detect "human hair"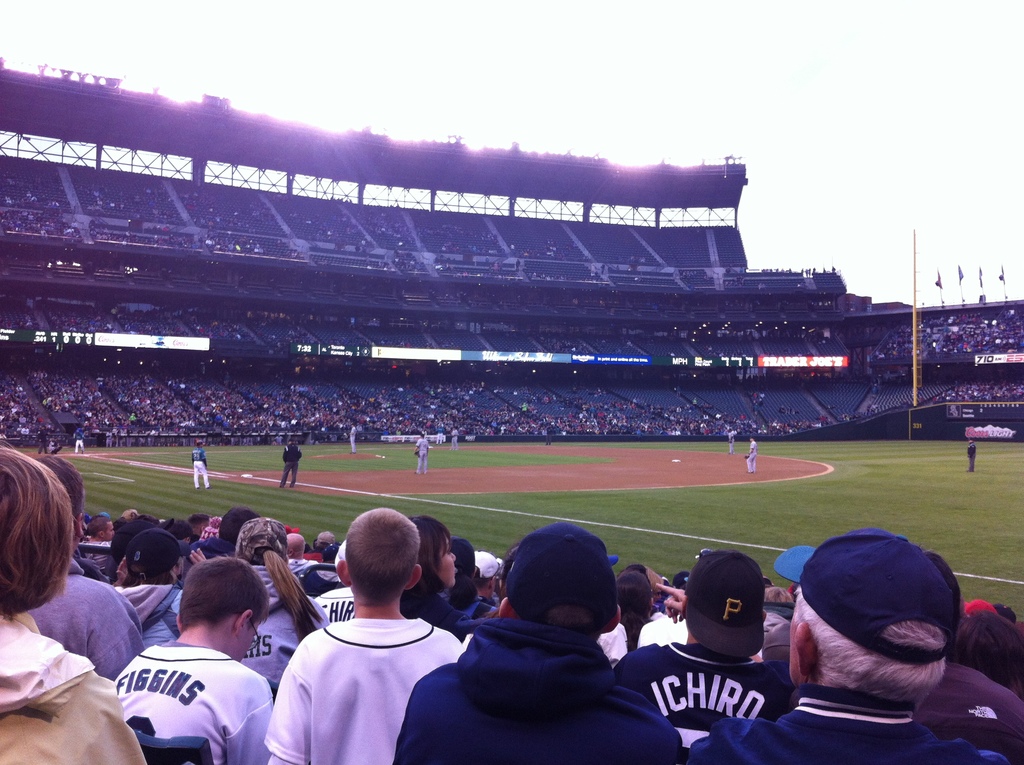
pyautogui.locateOnScreen(792, 589, 948, 704)
